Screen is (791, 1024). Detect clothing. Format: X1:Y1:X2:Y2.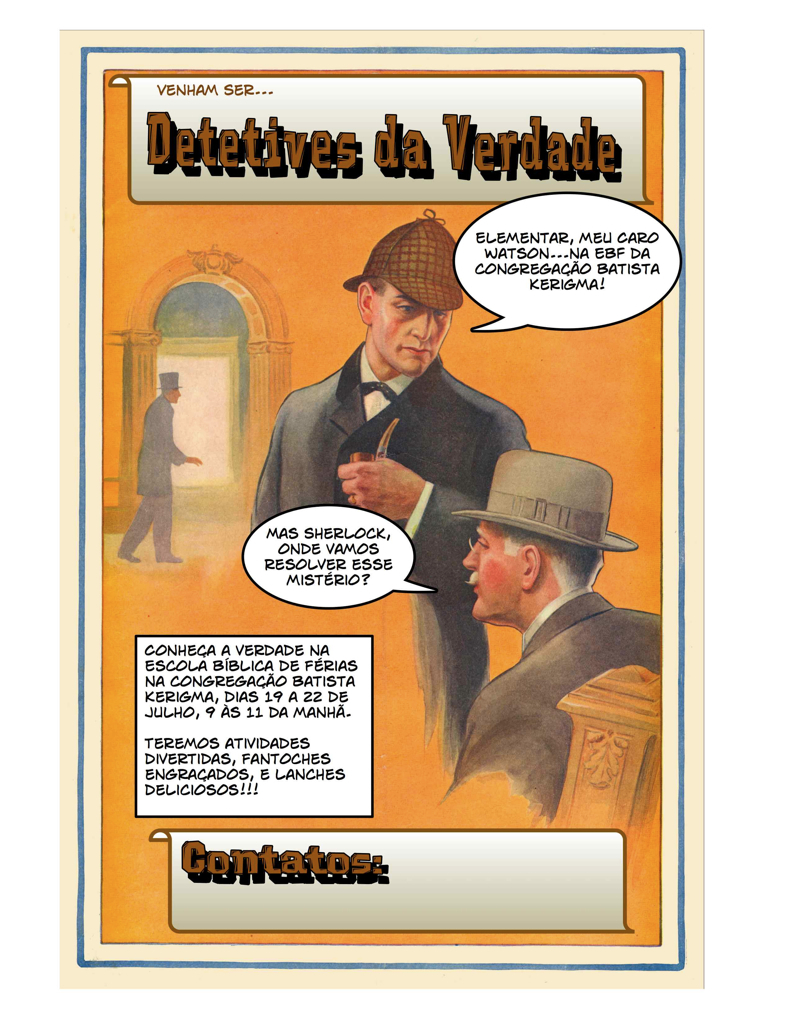
434:565:641:821.
